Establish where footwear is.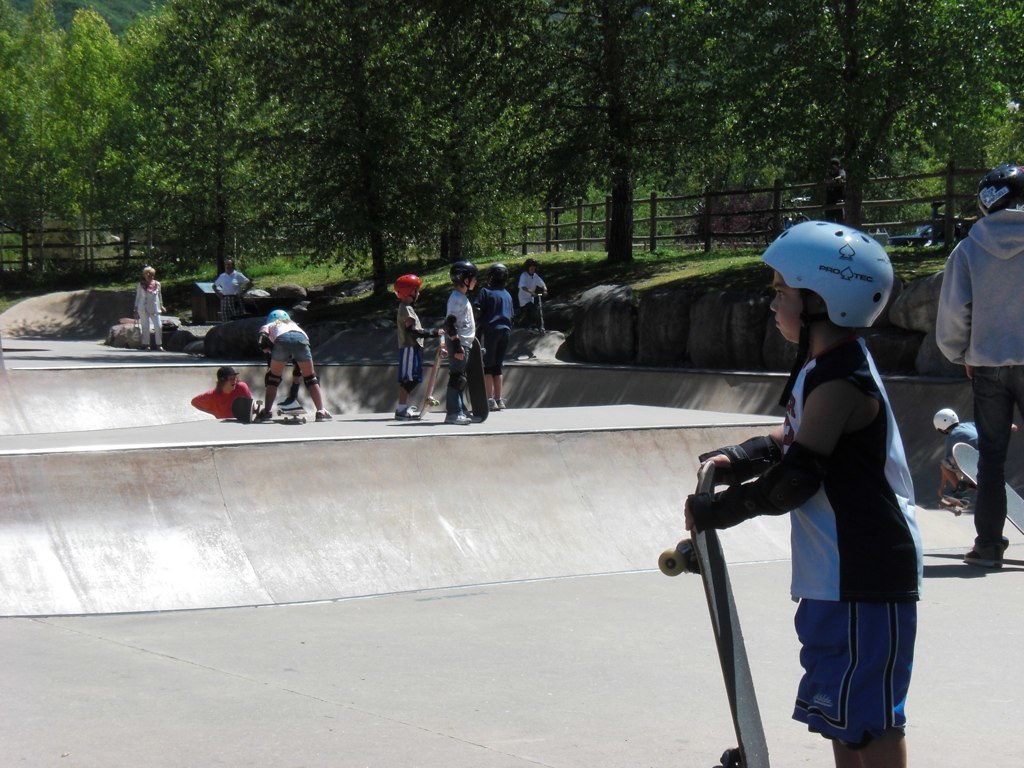
Established at BBox(963, 537, 1005, 568).
